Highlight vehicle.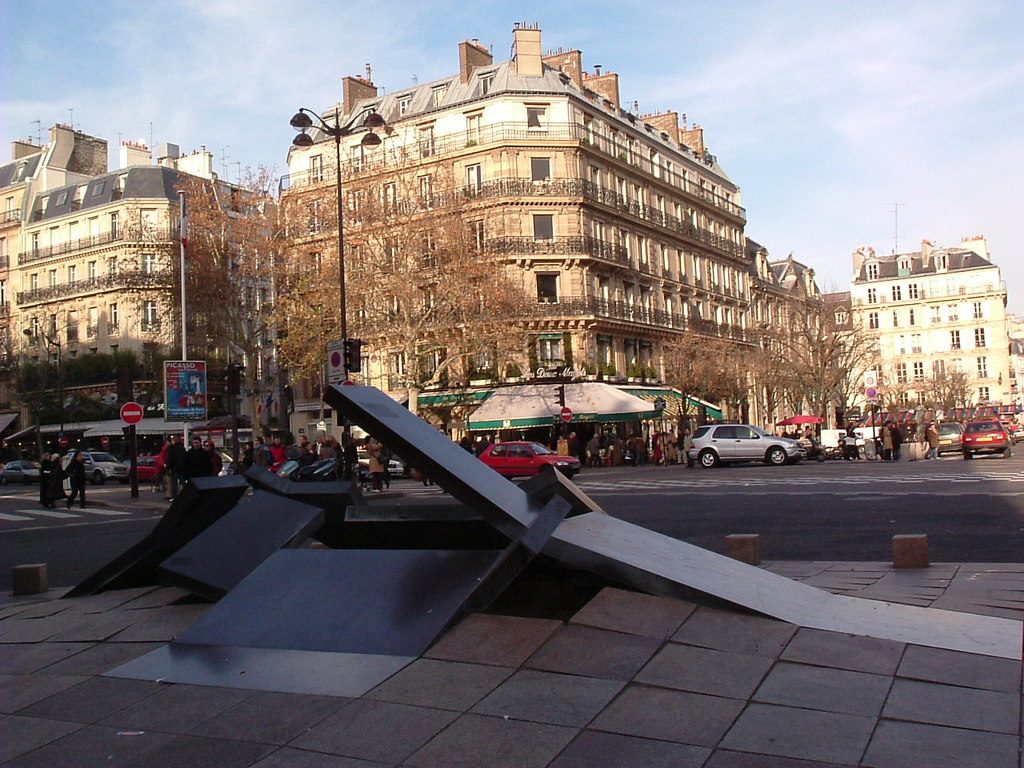
Highlighted region: detection(934, 421, 964, 453).
